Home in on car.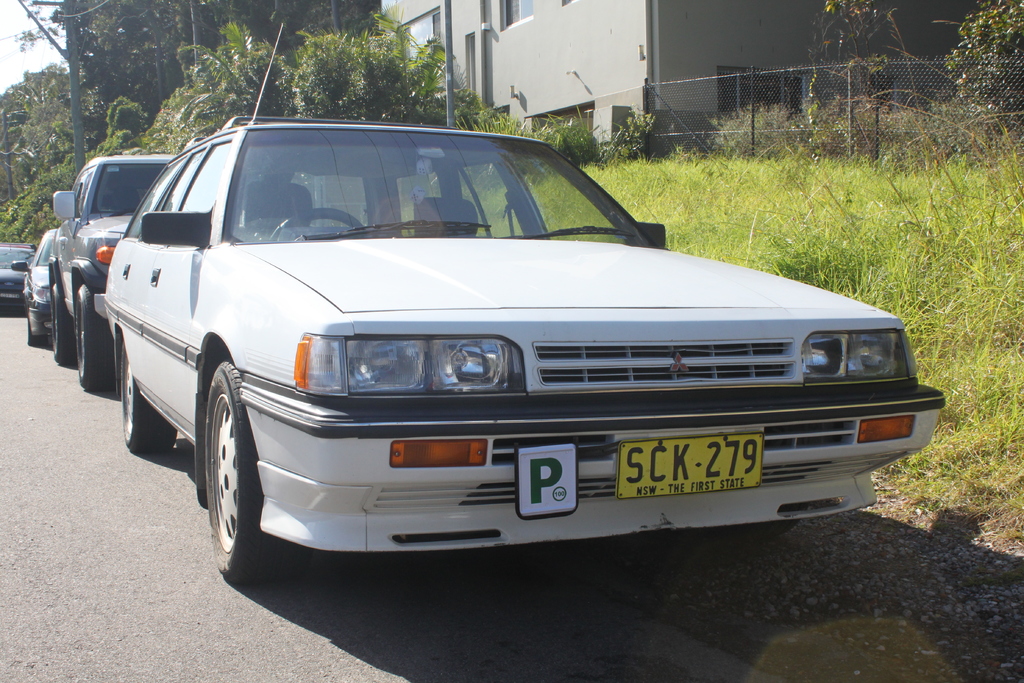
Homed in at bbox=[12, 229, 62, 343].
